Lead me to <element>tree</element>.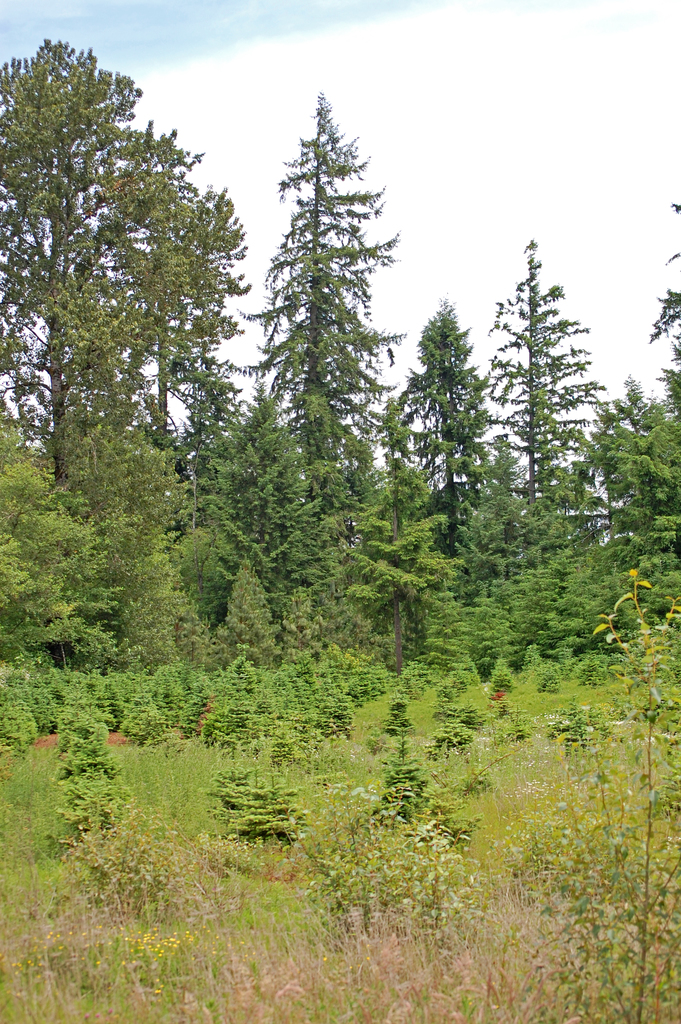
Lead to {"x1": 0, "y1": 33, "x2": 189, "y2": 481}.
